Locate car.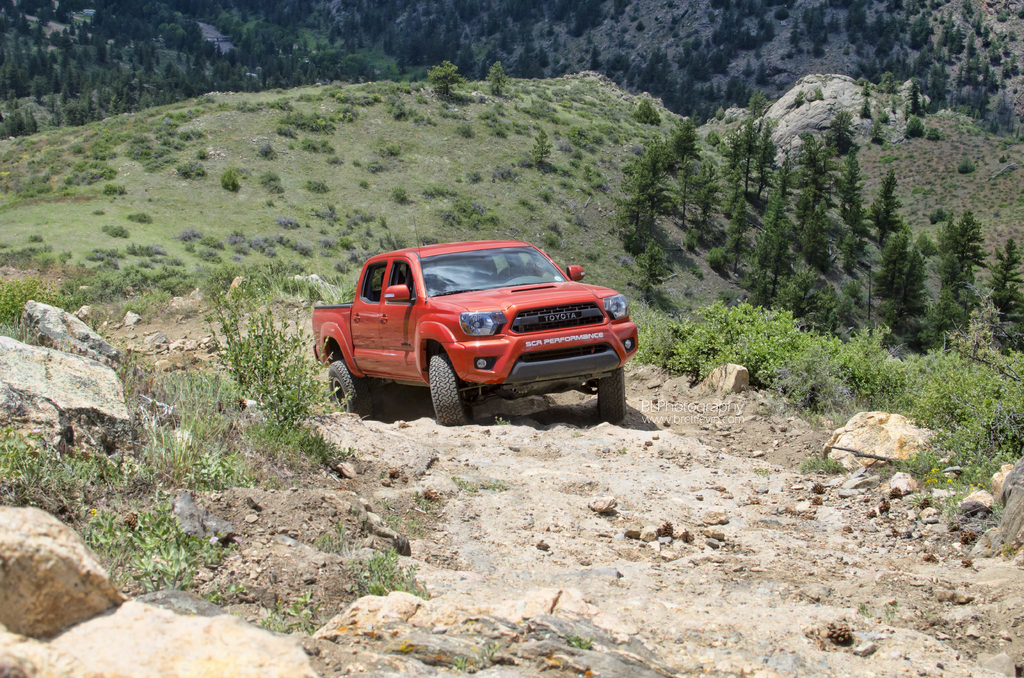
Bounding box: BBox(310, 214, 639, 424).
